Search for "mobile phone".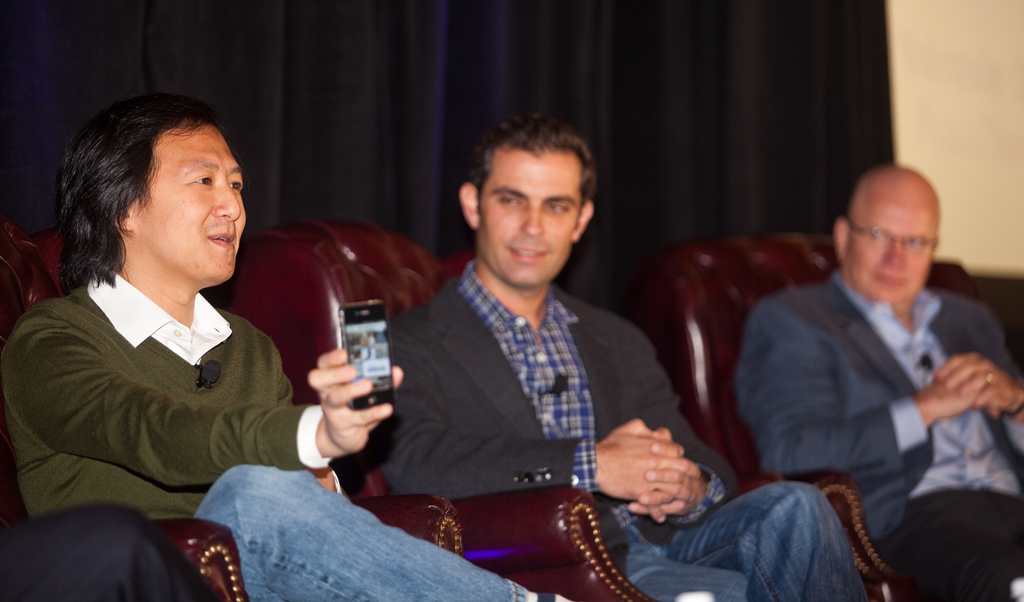
Found at {"left": 334, "top": 297, "right": 397, "bottom": 412}.
